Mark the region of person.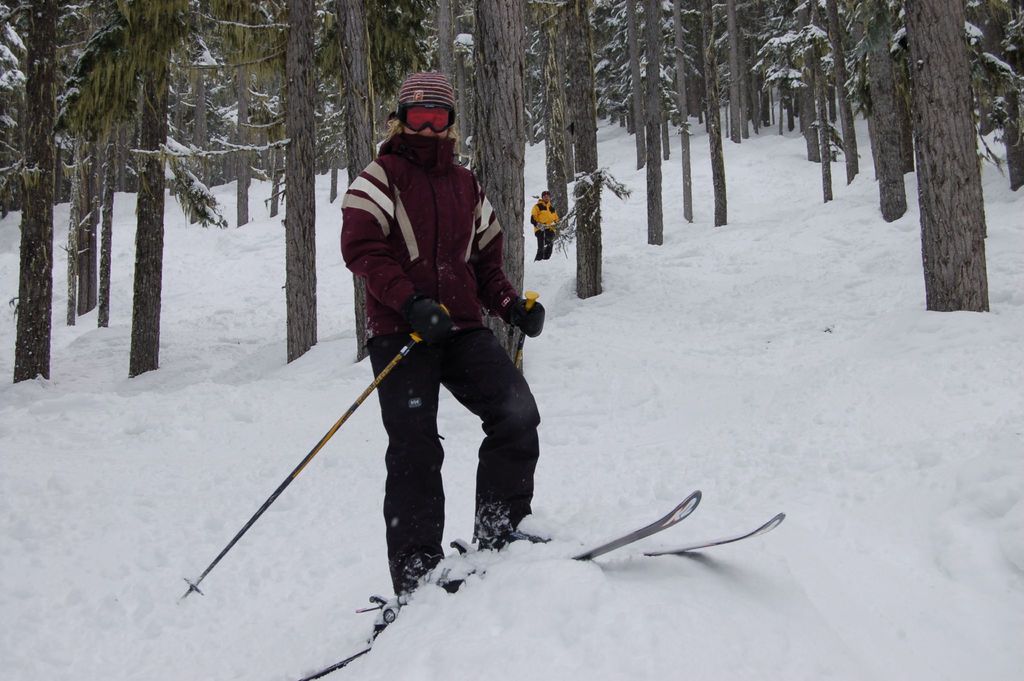
Region: region(339, 70, 548, 606).
